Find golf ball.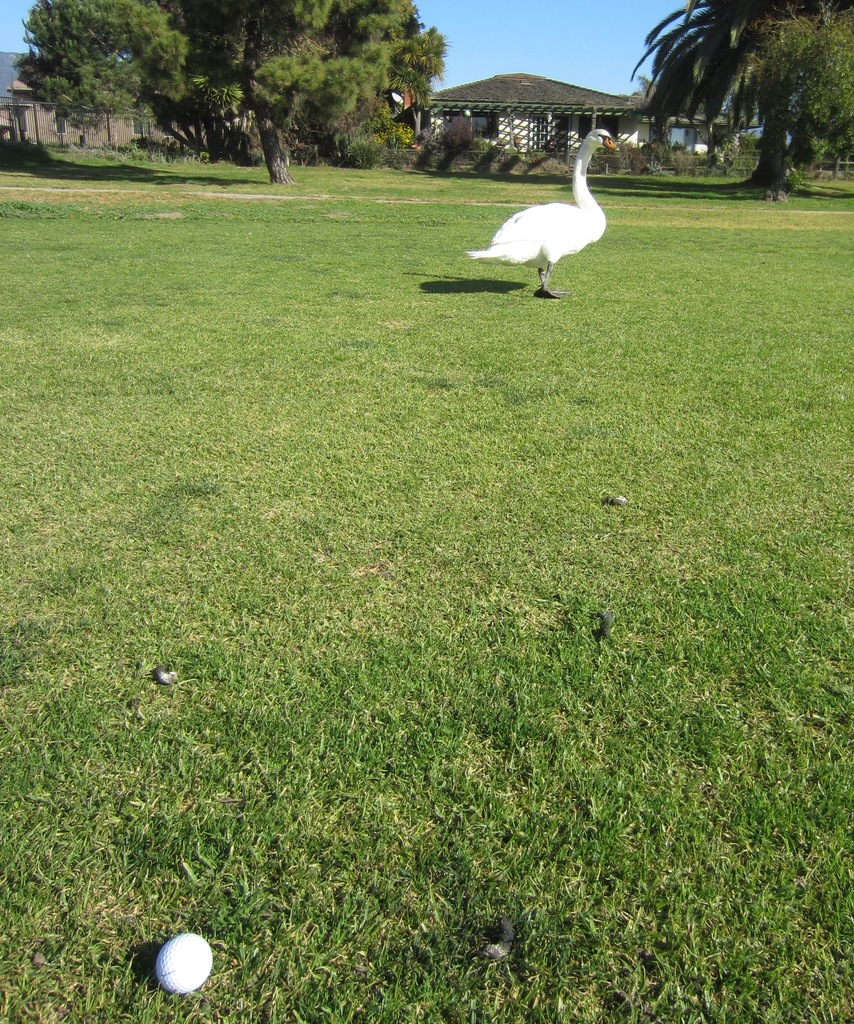
(148, 923, 223, 1000).
